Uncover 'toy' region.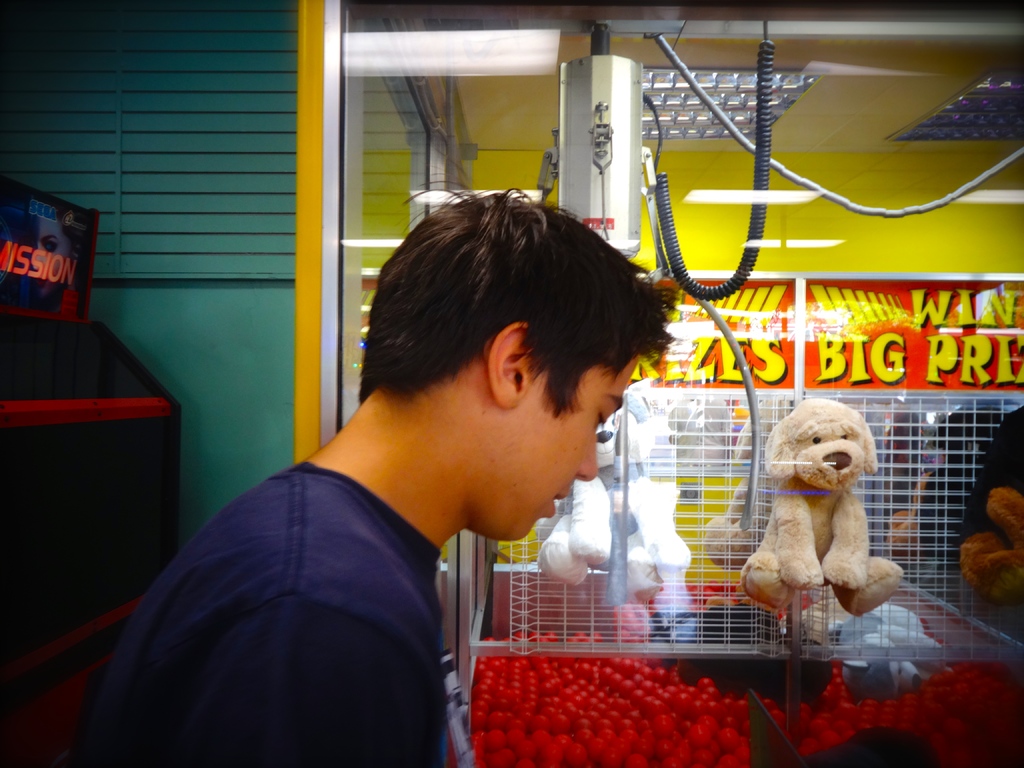
Uncovered: [x1=745, y1=398, x2=897, y2=643].
